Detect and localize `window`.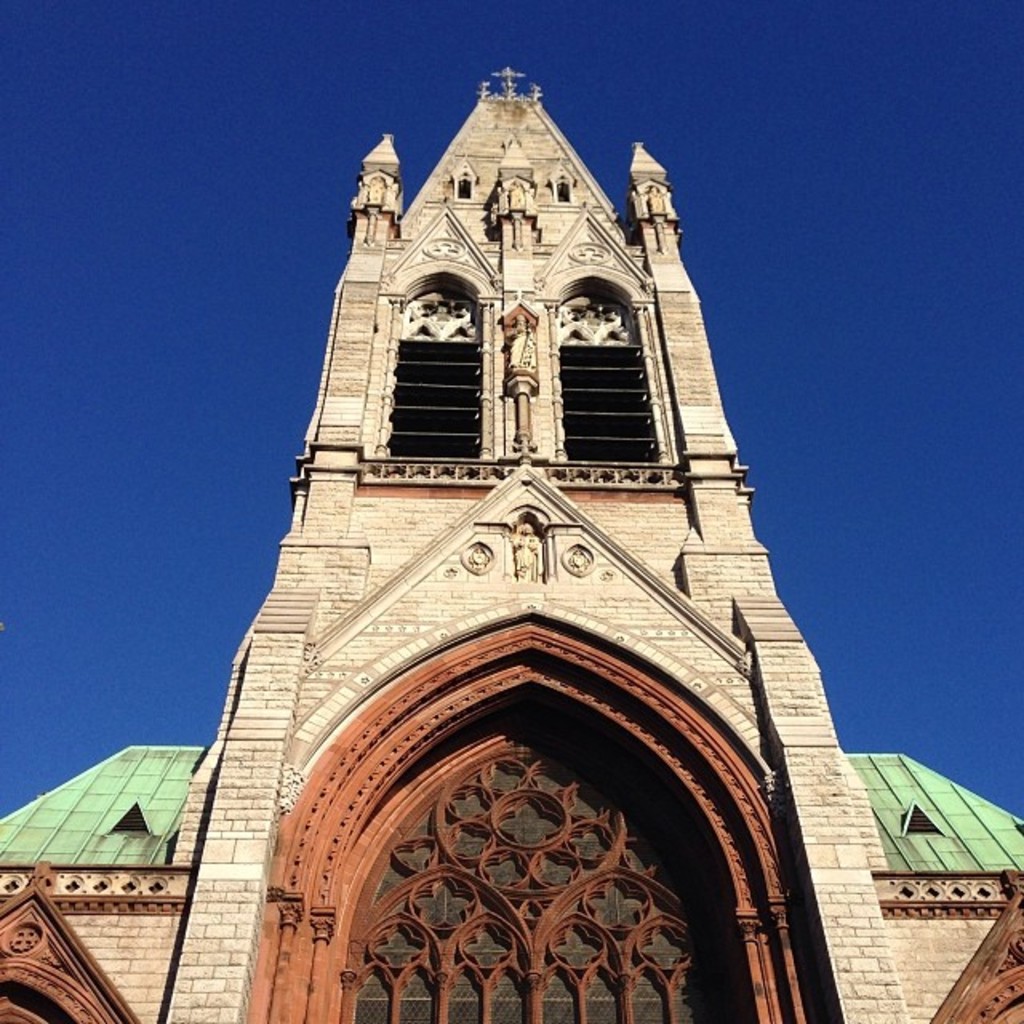
Localized at (x1=550, y1=269, x2=682, y2=469).
